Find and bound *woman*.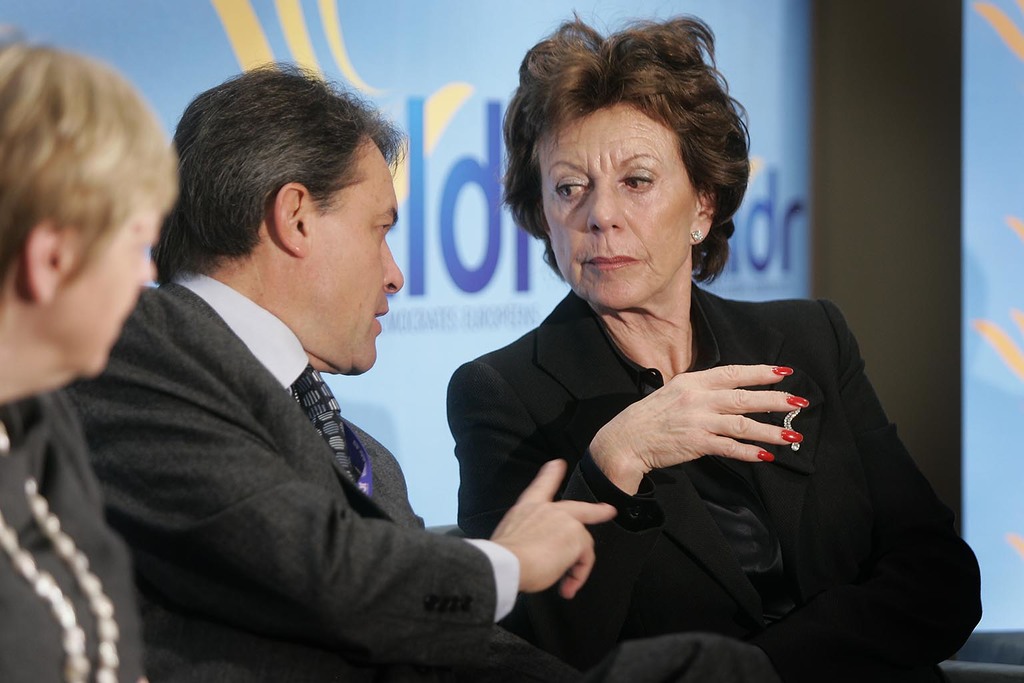
Bound: 0:45:179:682.
